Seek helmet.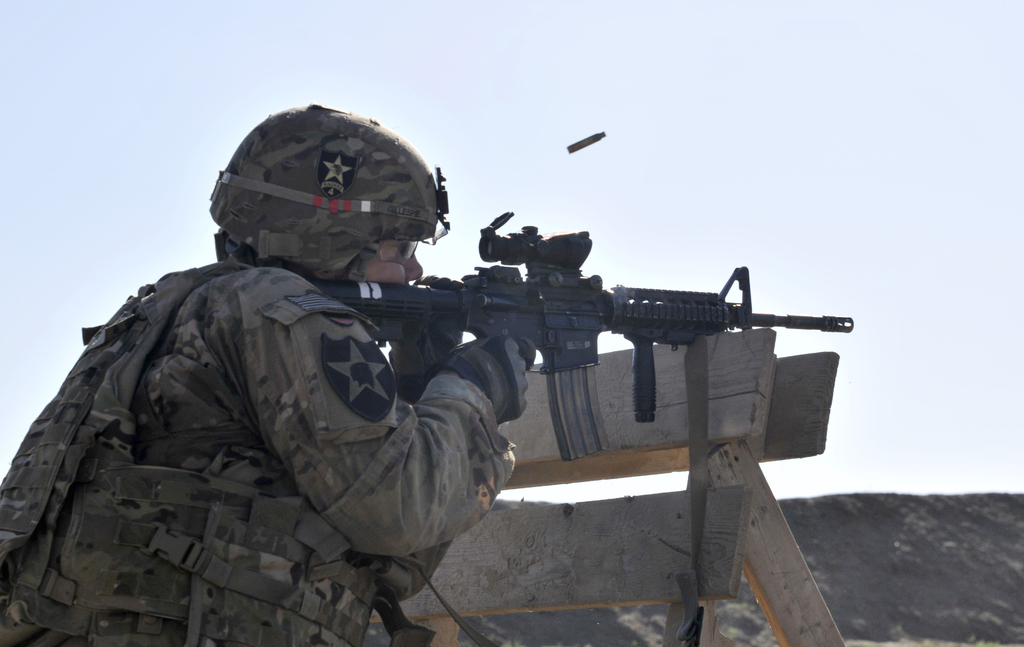
<box>201,112,444,290</box>.
